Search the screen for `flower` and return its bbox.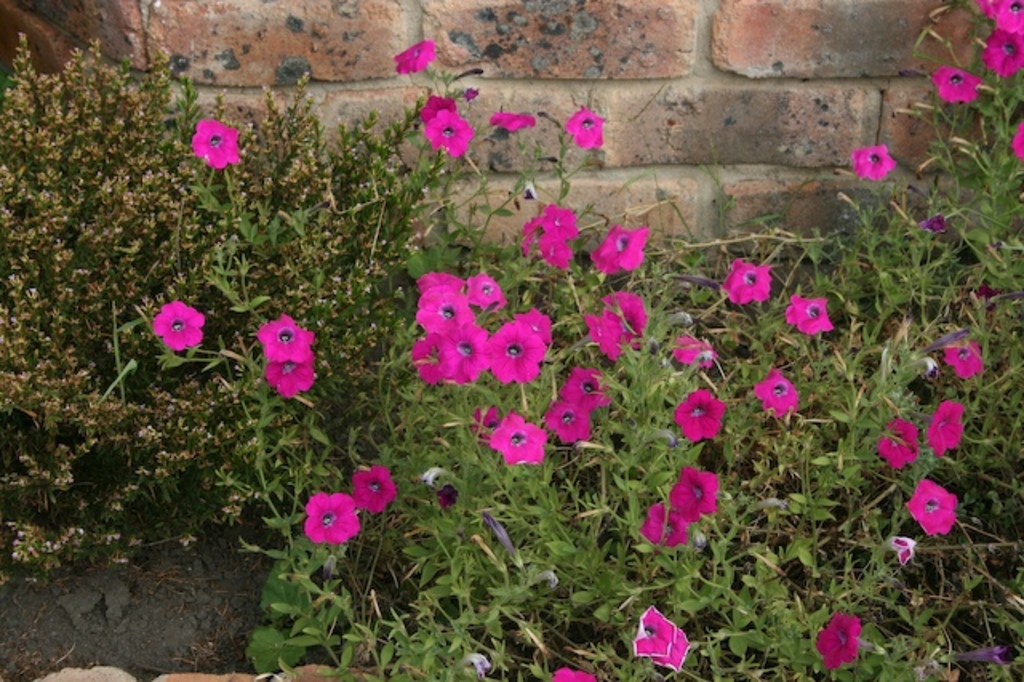
Found: (left=629, top=602, right=677, bottom=663).
